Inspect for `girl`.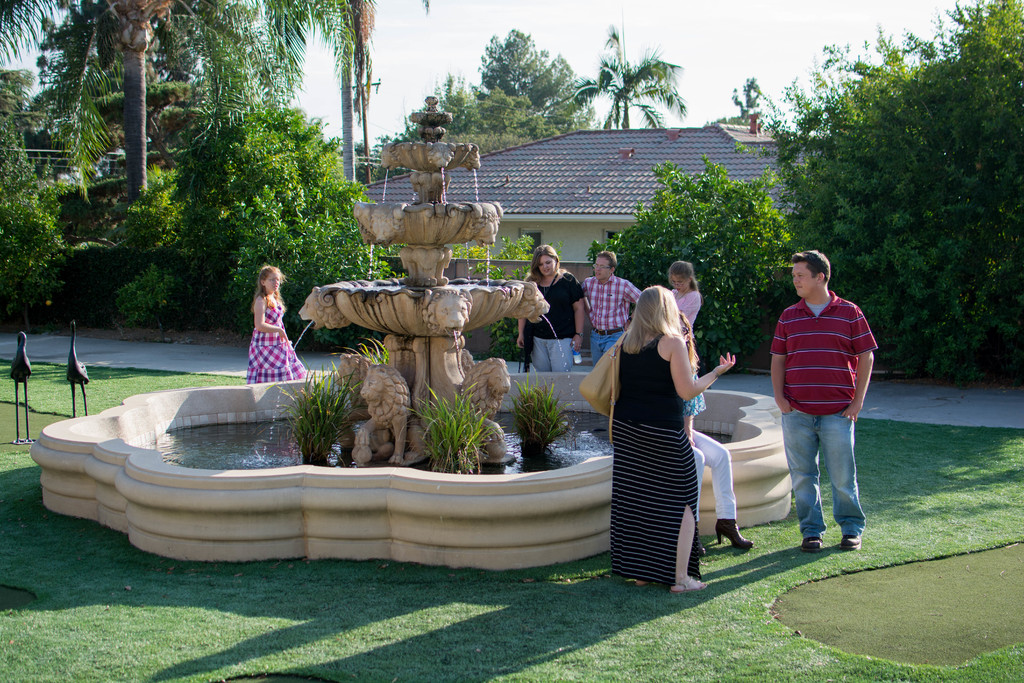
Inspection: <region>524, 242, 586, 378</region>.
